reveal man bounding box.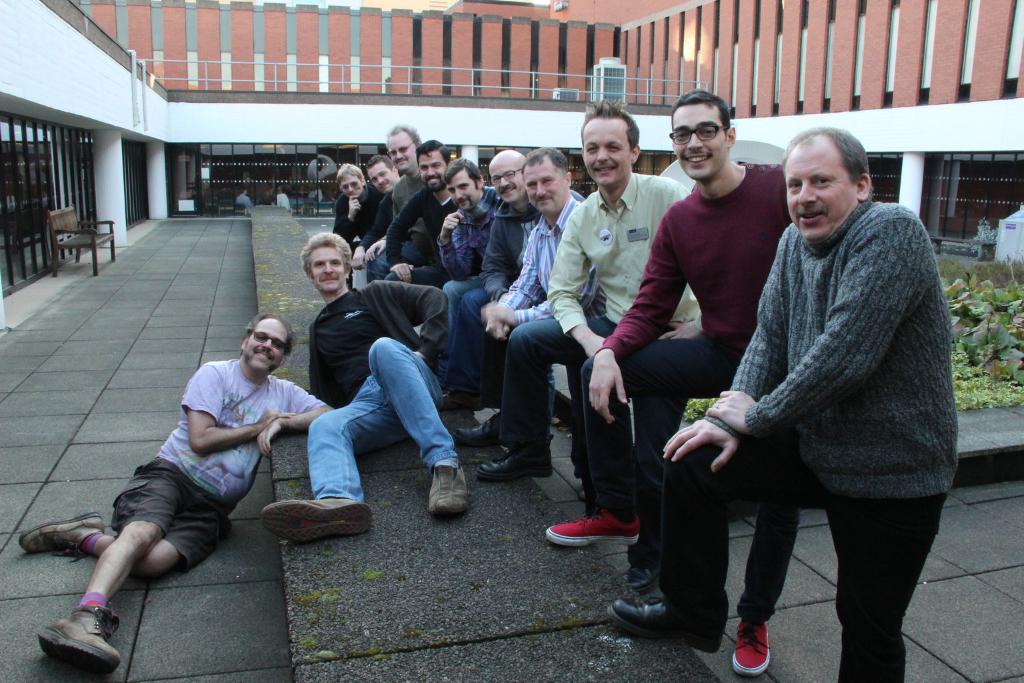
Revealed: pyautogui.locateOnScreen(601, 123, 959, 682).
